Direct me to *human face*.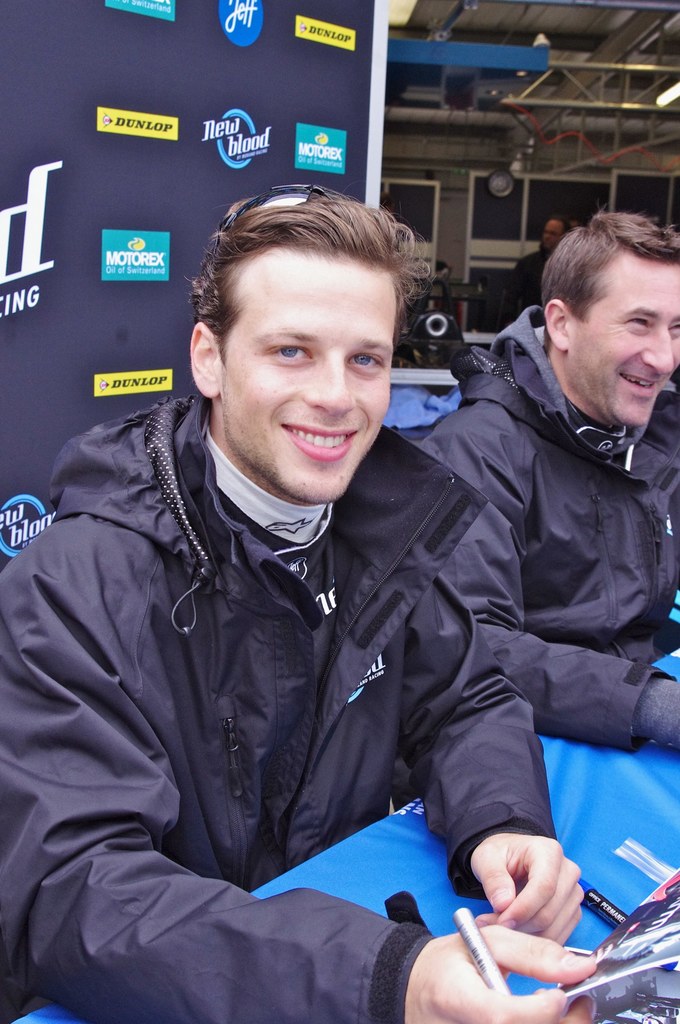
Direction: [569, 250, 679, 429].
